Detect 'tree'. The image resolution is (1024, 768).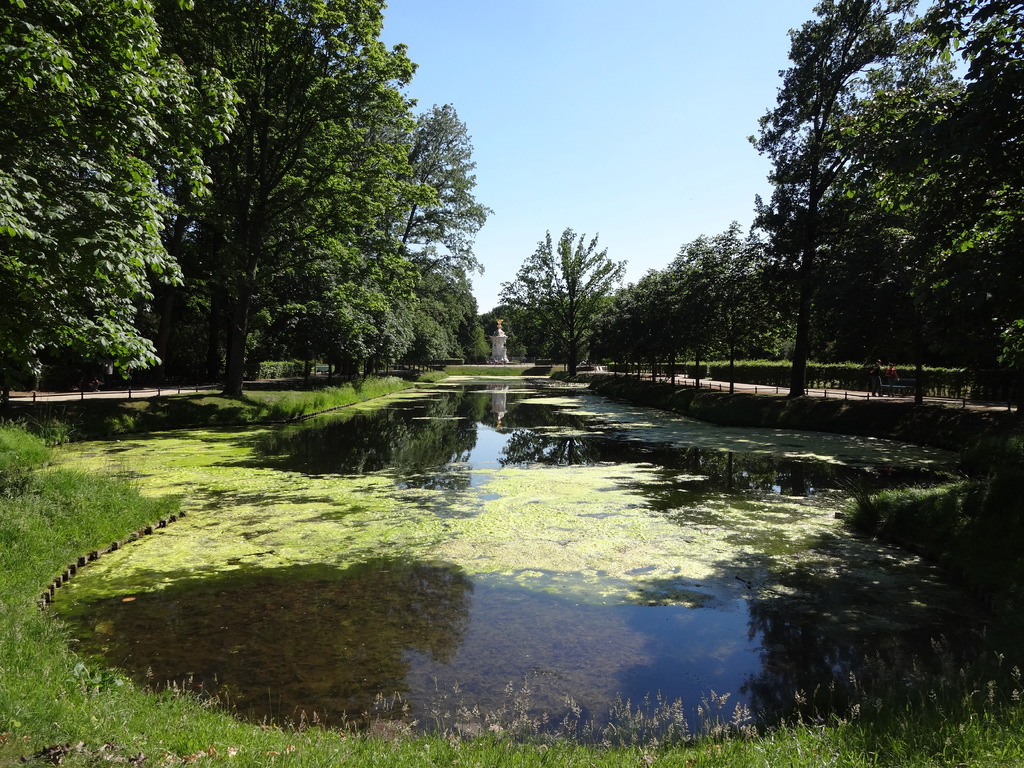
[797,0,1023,383].
